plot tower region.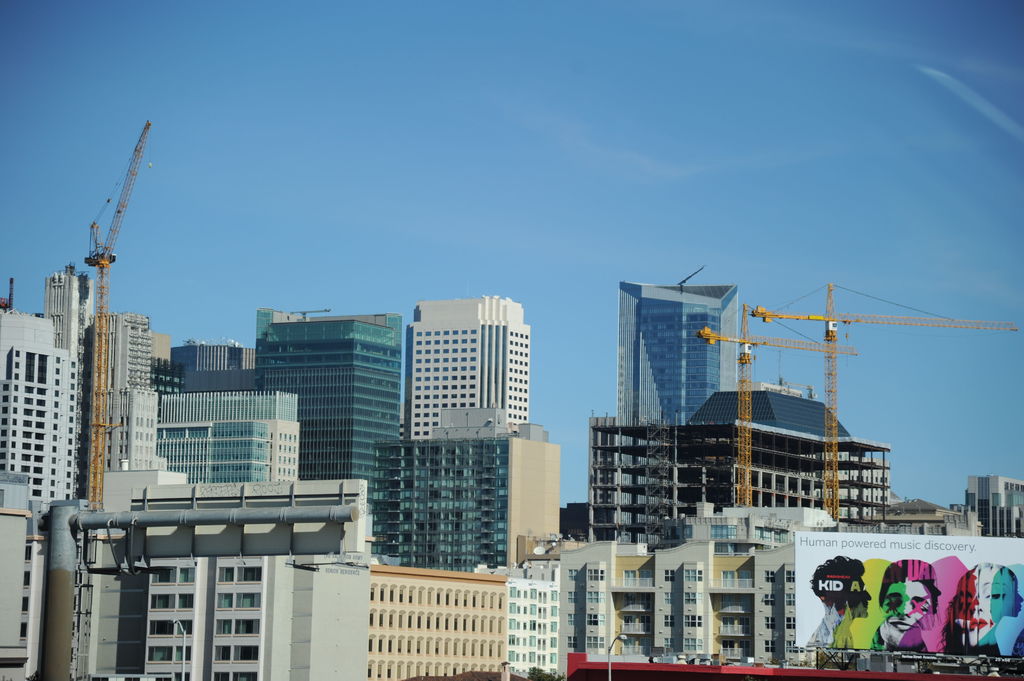
Plotted at [x1=520, y1=533, x2=821, y2=666].
